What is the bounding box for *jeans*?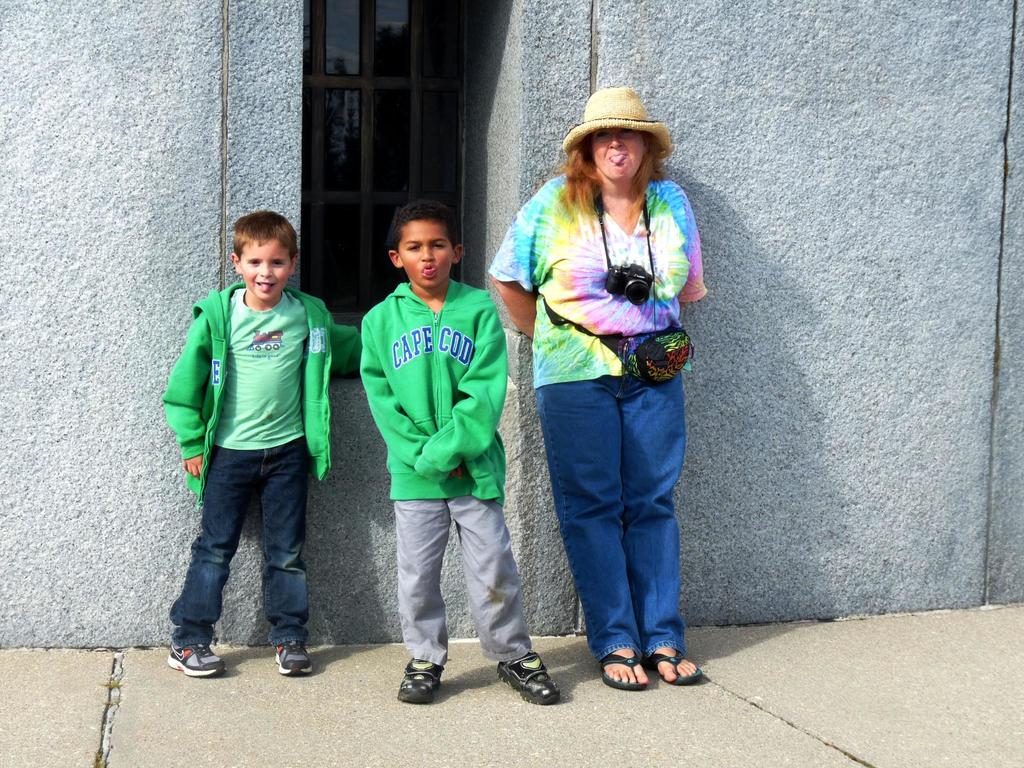
(left=378, top=491, right=527, bottom=664).
